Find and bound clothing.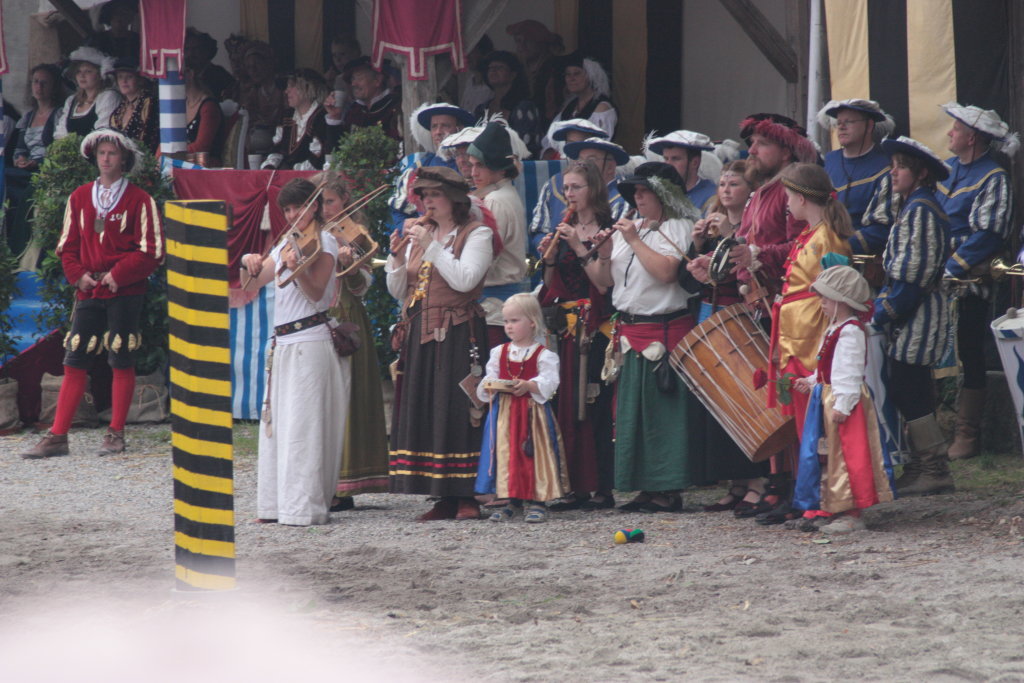
Bound: rect(680, 212, 751, 312).
